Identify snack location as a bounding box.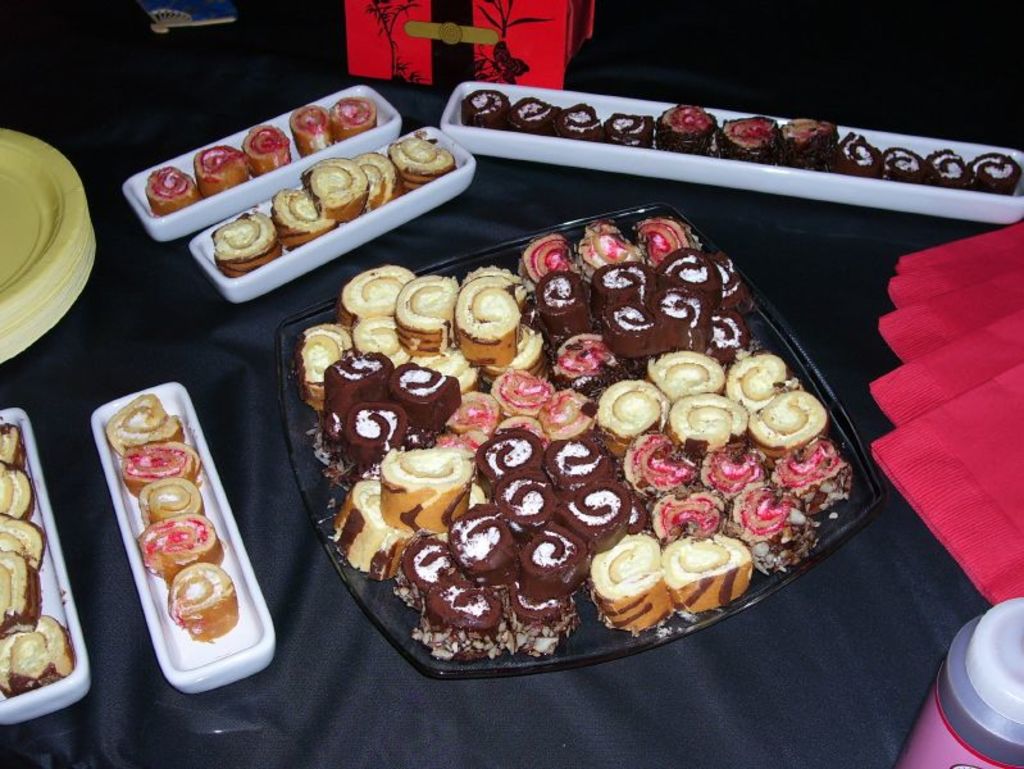
{"x1": 150, "y1": 104, "x2": 443, "y2": 278}.
